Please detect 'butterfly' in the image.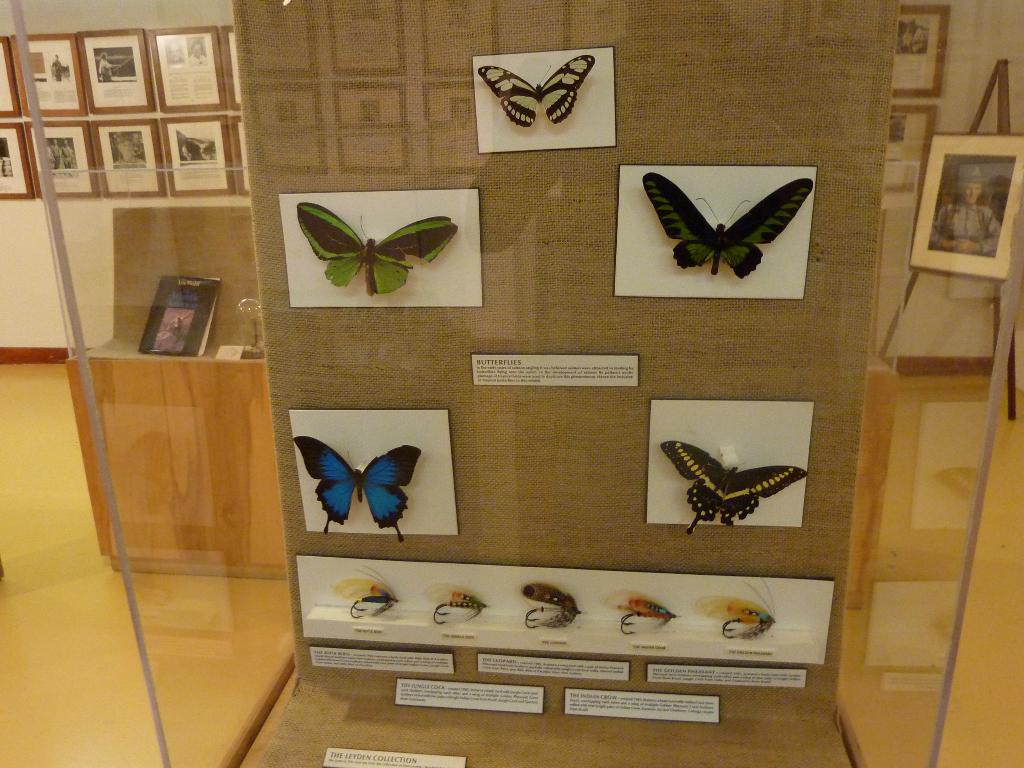
Rect(593, 579, 678, 643).
